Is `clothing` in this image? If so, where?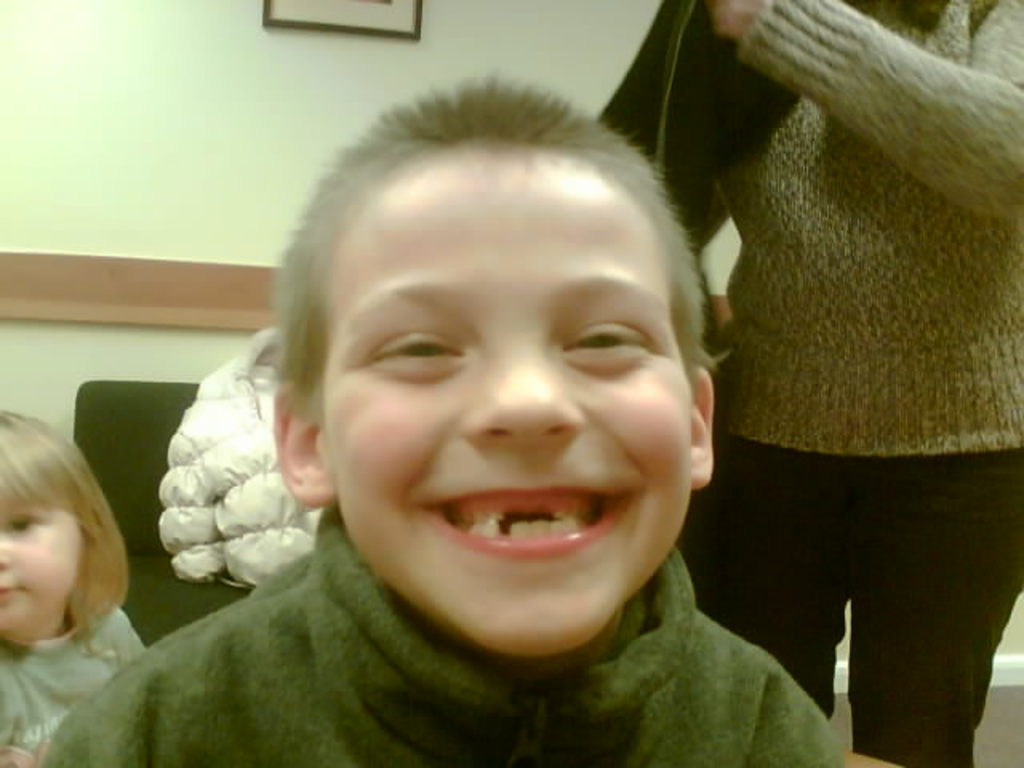
Yes, at 0, 602, 150, 766.
